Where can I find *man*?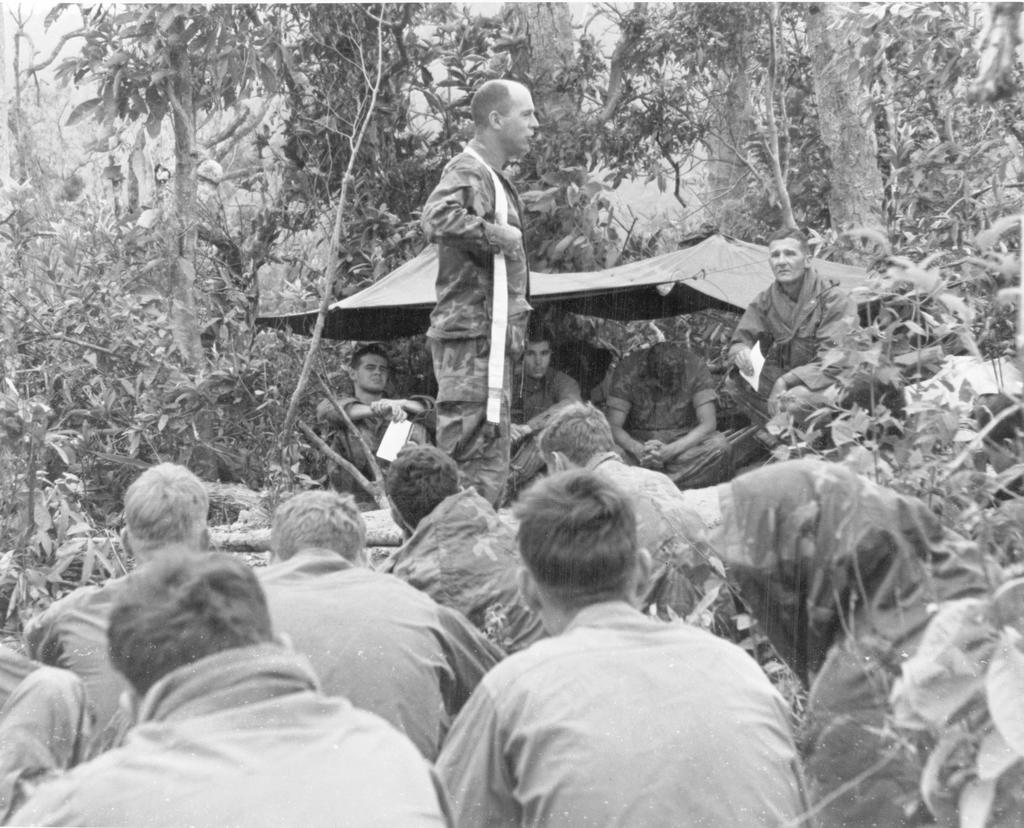
You can find it at box(516, 321, 582, 434).
